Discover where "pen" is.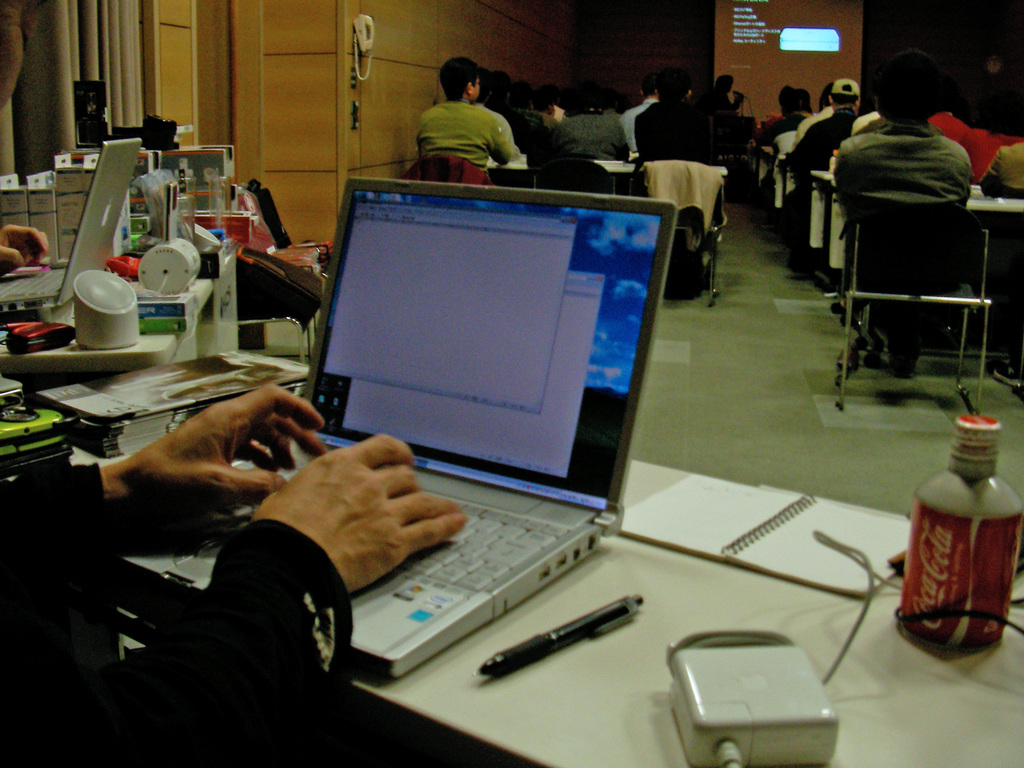
Discovered at (470,591,642,679).
